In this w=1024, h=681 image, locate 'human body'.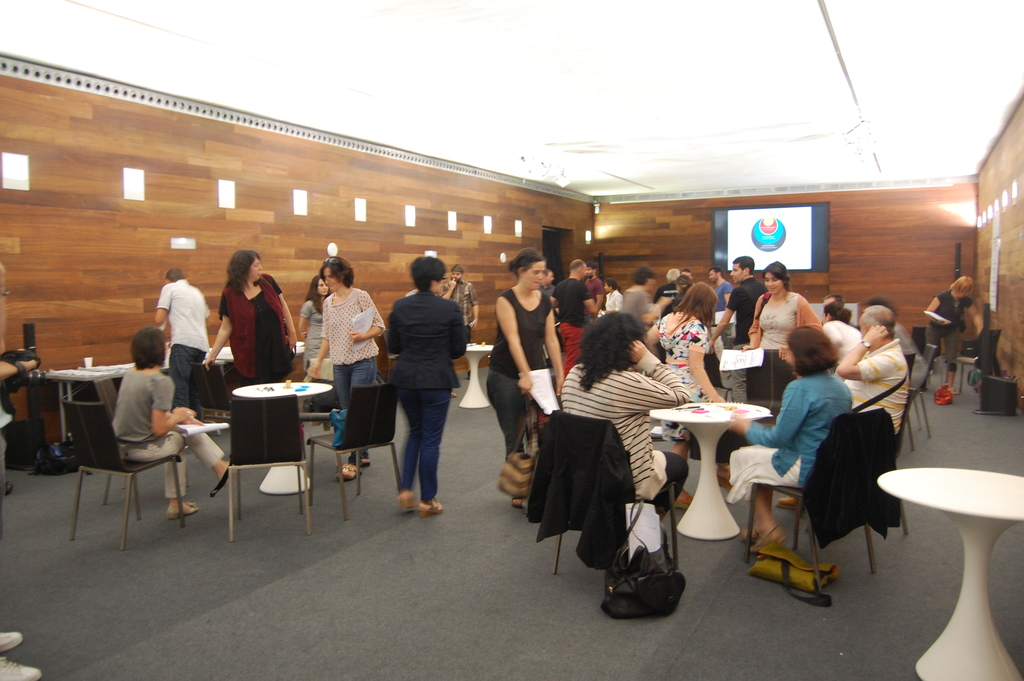
Bounding box: {"x1": 719, "y1": 252, "x2": 758, "y2": 364}.
